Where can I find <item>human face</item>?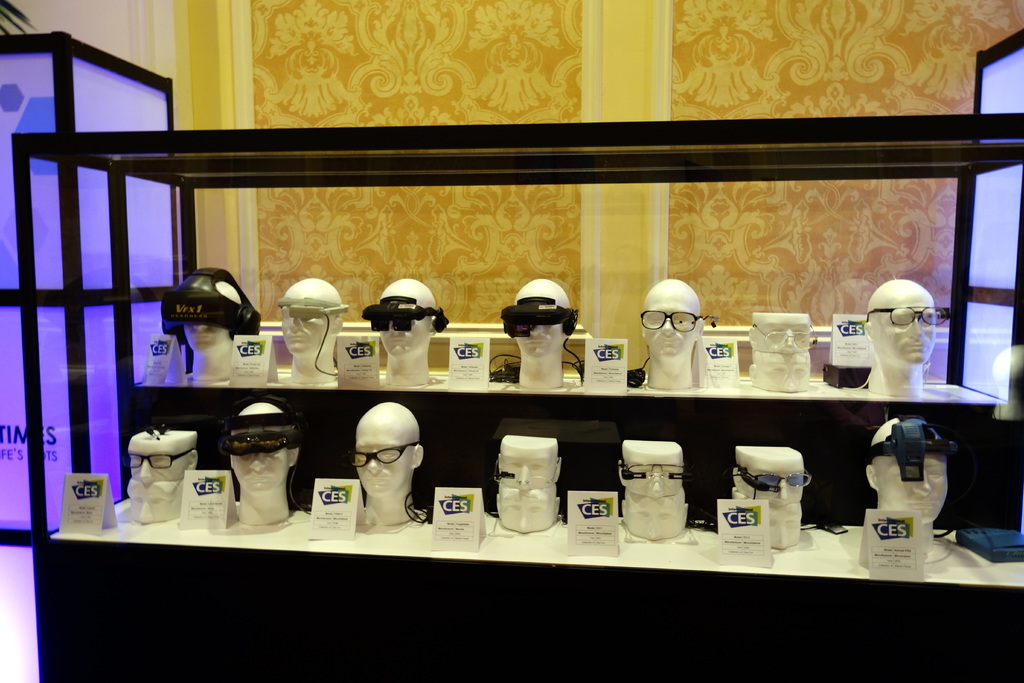
You can find it at {"x1": 513, "y1": 293, "x2": 561, "y2": 357}.
